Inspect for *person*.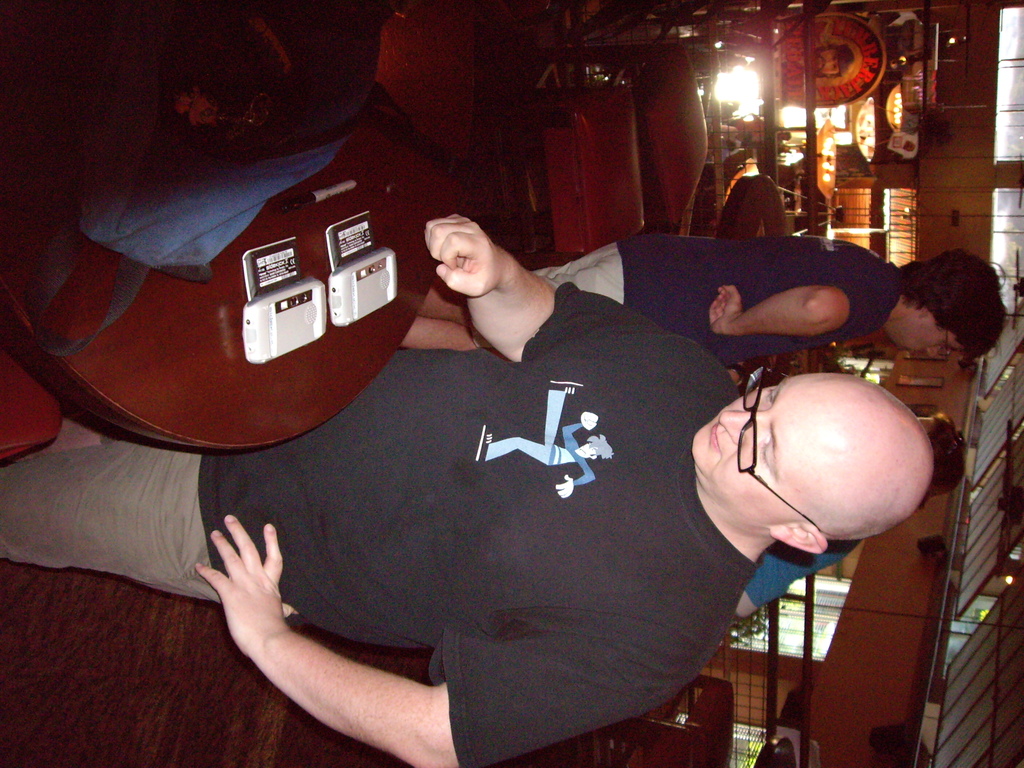
Inspection: (0, 211, 932, 767).
